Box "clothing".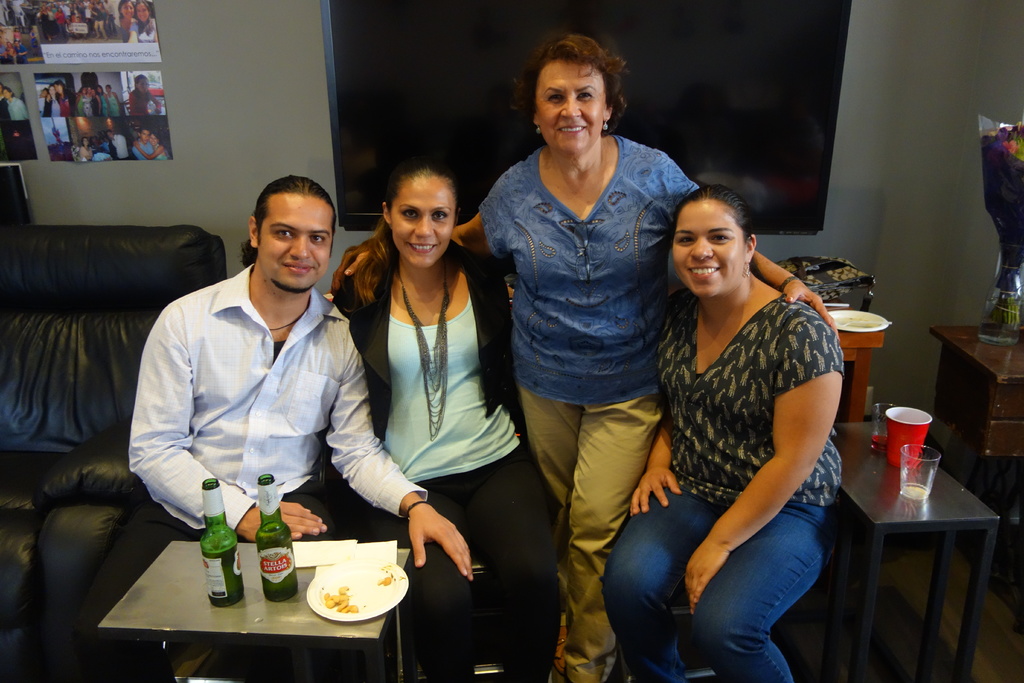
{"x1": 328, "y1": 229, "x2": 563, "y2": 682}.
